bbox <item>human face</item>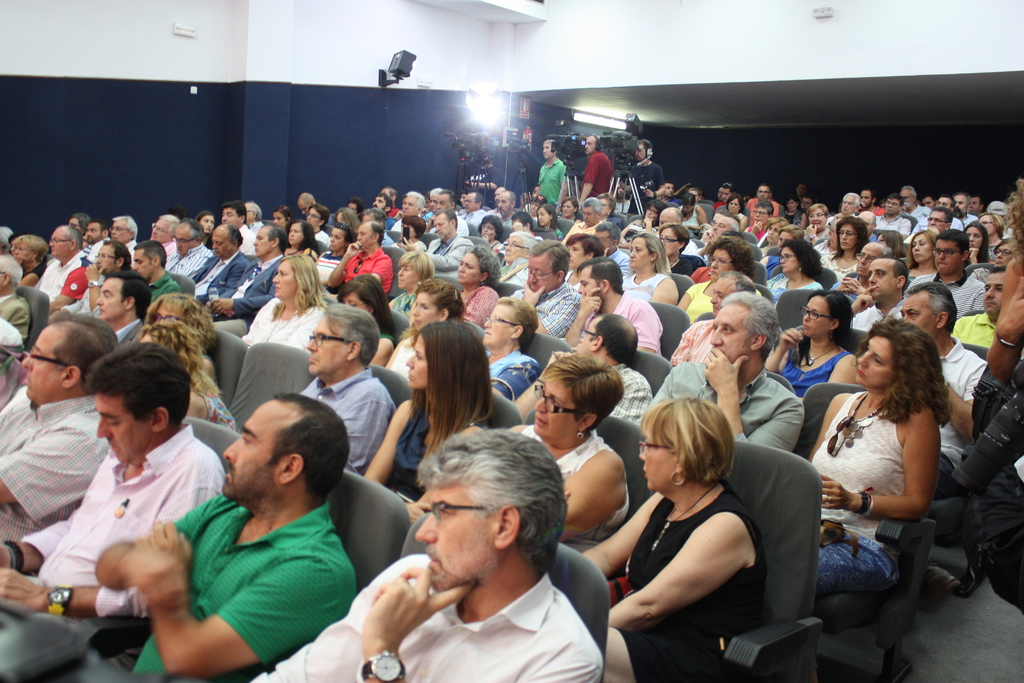
{"x1": 481, "y1": 302, "x2": 513, "y2": 350}
